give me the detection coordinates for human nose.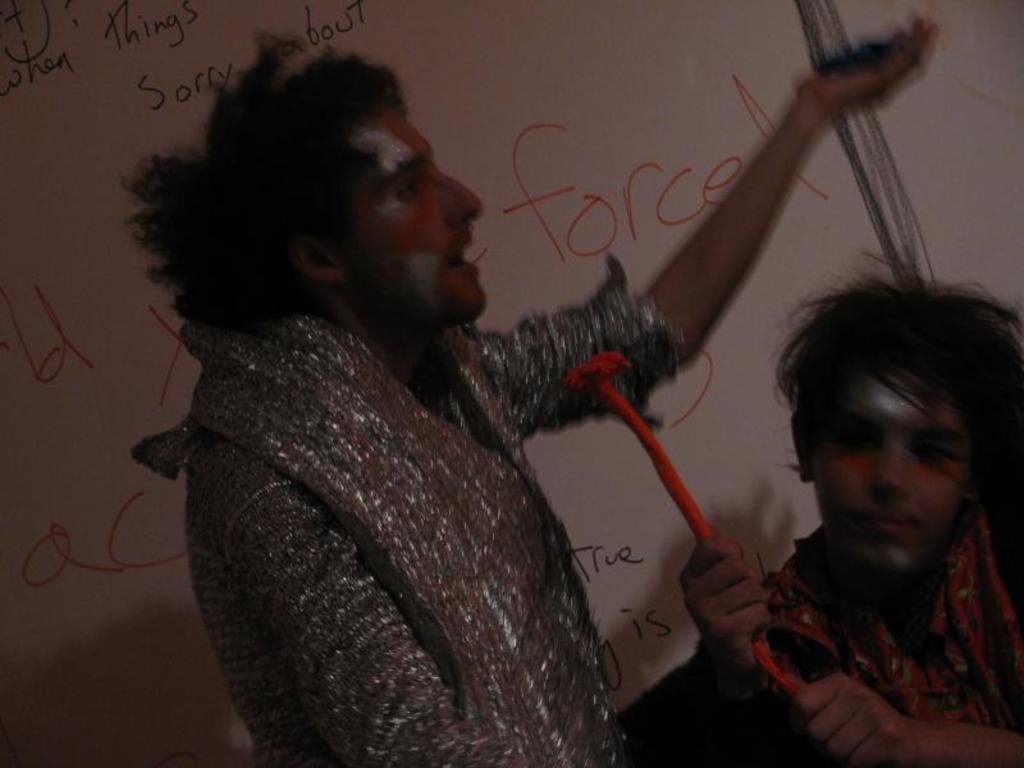
{"left": 874, "top": 433, "right": 908, "bottom": 493}.
